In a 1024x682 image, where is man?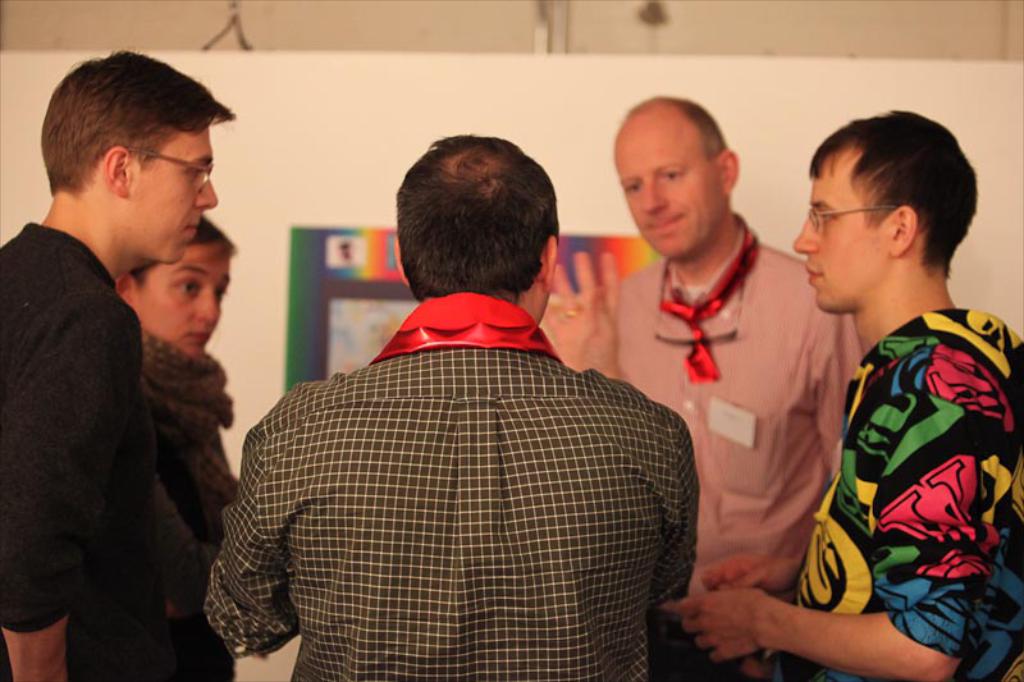
rect(187, 159, 756, 678).
